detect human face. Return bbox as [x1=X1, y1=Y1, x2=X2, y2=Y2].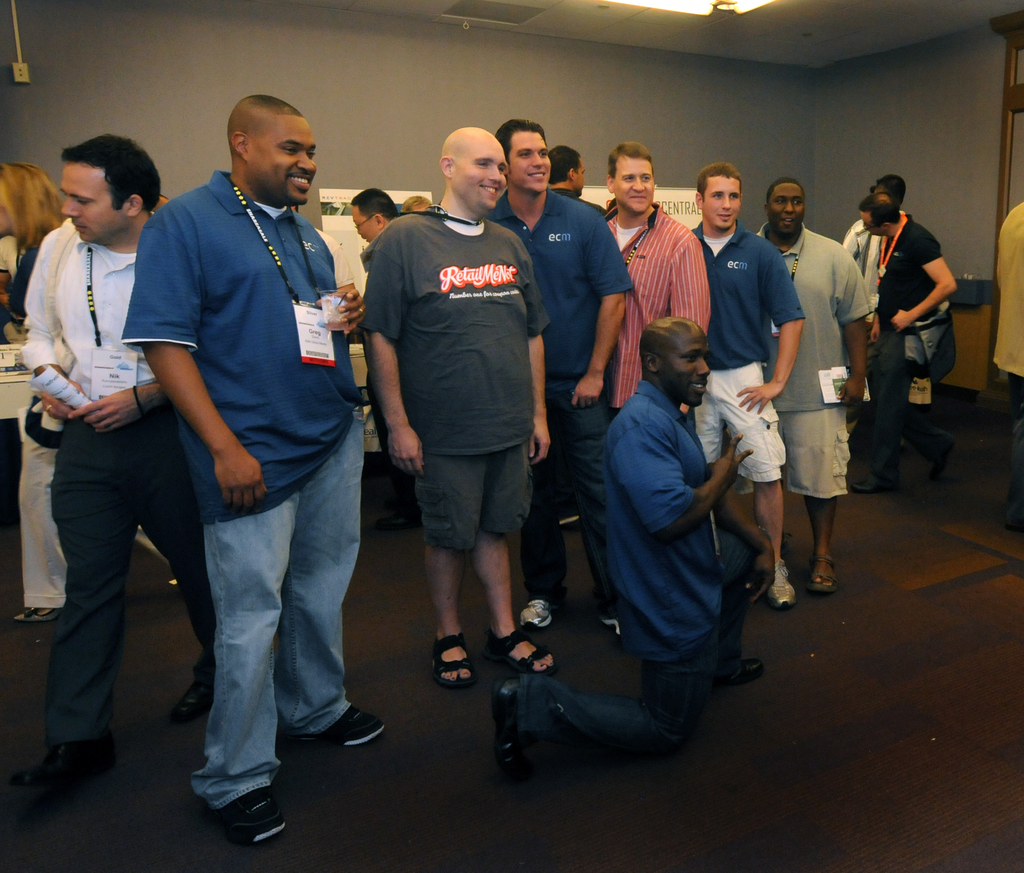
[x1=706, y1=175, x2=742, y2=232].
